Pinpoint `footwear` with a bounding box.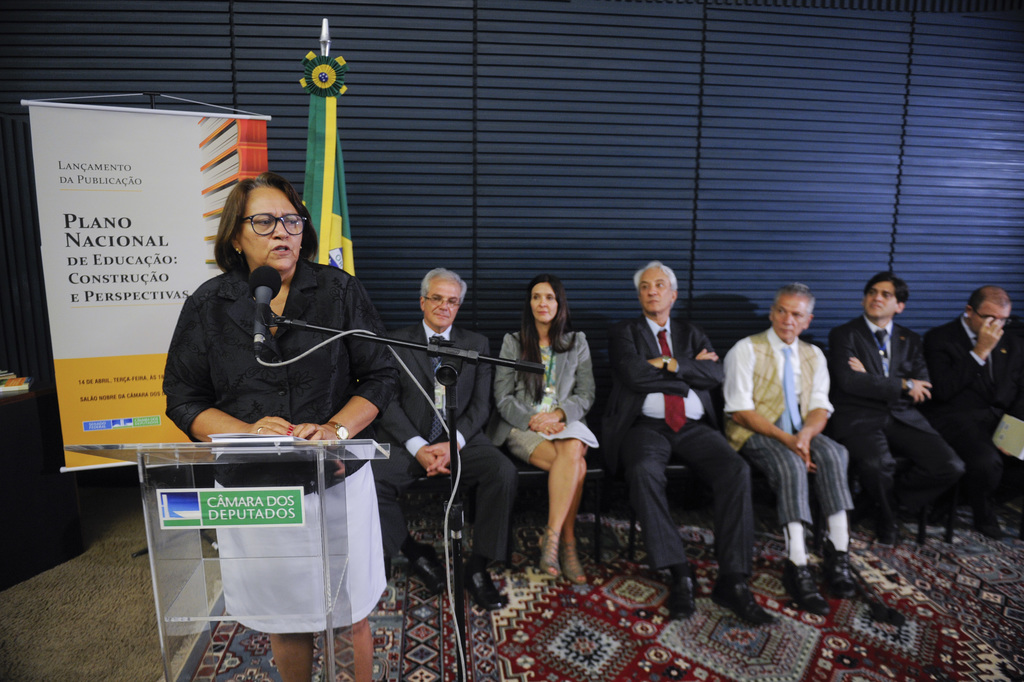
select_region(412, 542, 444, 598).
